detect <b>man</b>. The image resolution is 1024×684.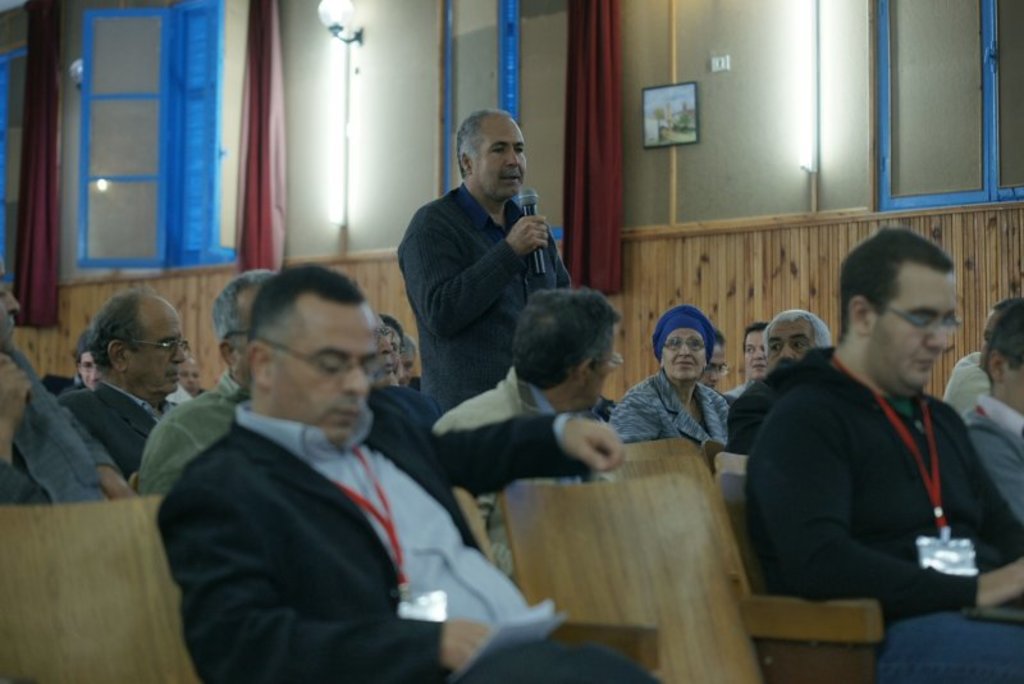
select_region(366, 316, 396, 391).
